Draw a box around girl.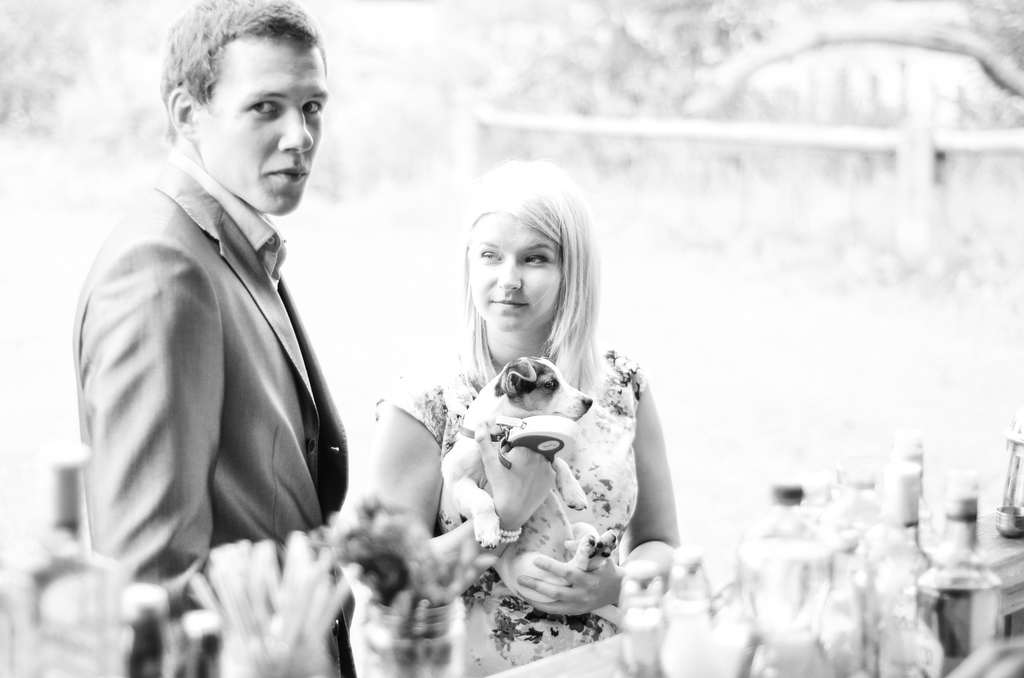
locate(356, 156, 679, 677).
